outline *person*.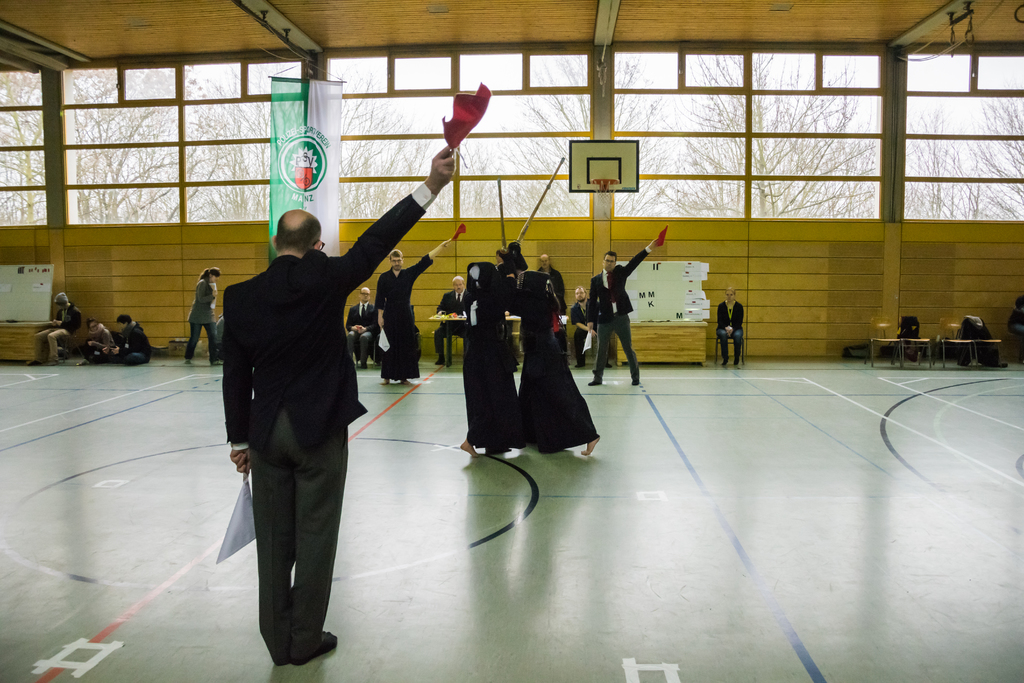
Outline: {"x1": 107, "y1": 309, "x2": 155, "y2": 370}.
